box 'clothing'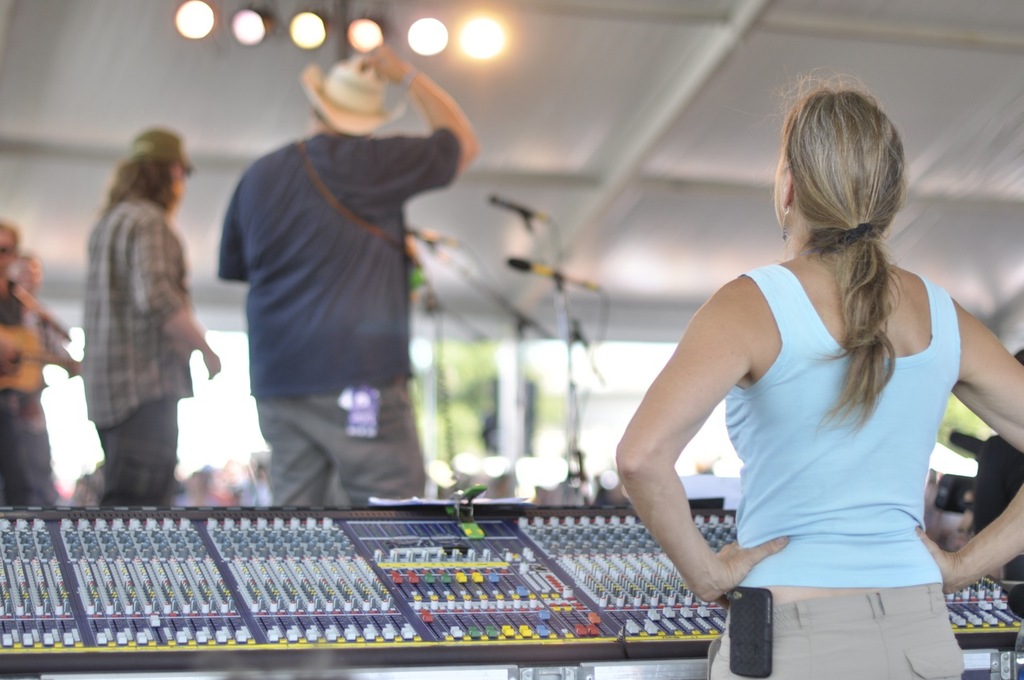
970, 435, 1023, 614
